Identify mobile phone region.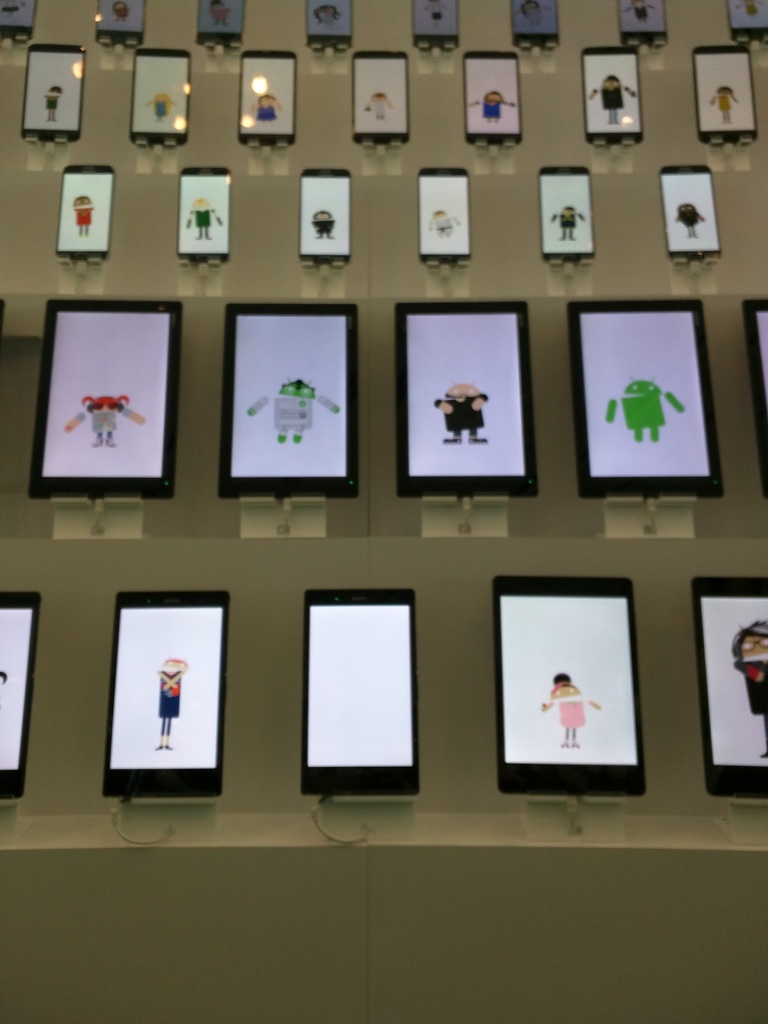
Region: l=417, t=168, r=469, b=266.
